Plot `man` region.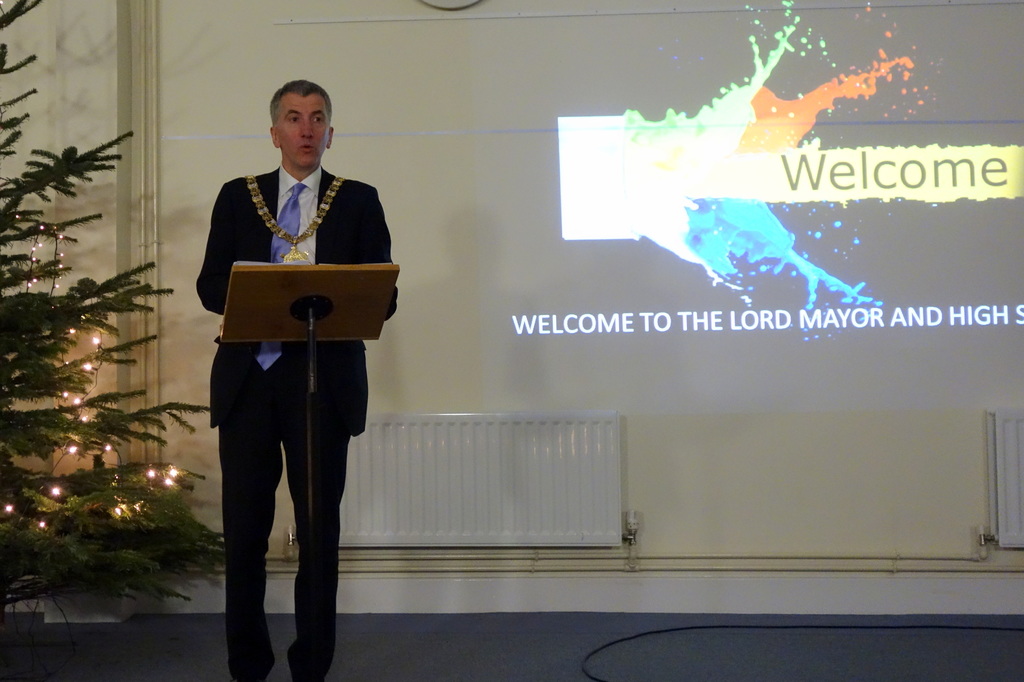
Plotted at 172, 86, 387, 641.
